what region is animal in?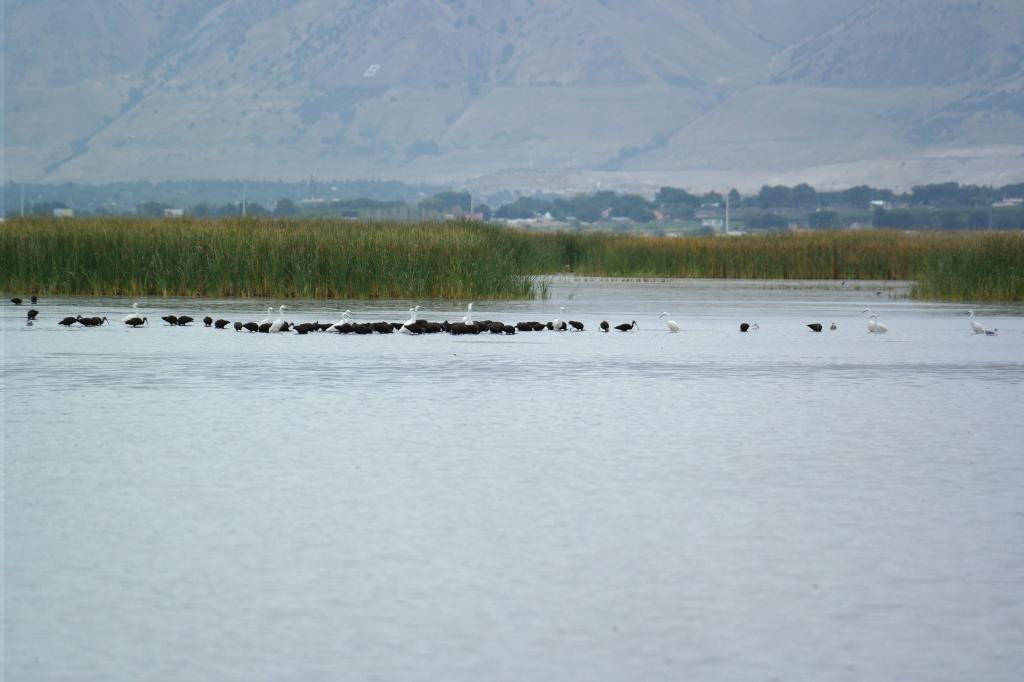
{"left": 61, "top": 310, "right": 83, "bottom": 325}.
